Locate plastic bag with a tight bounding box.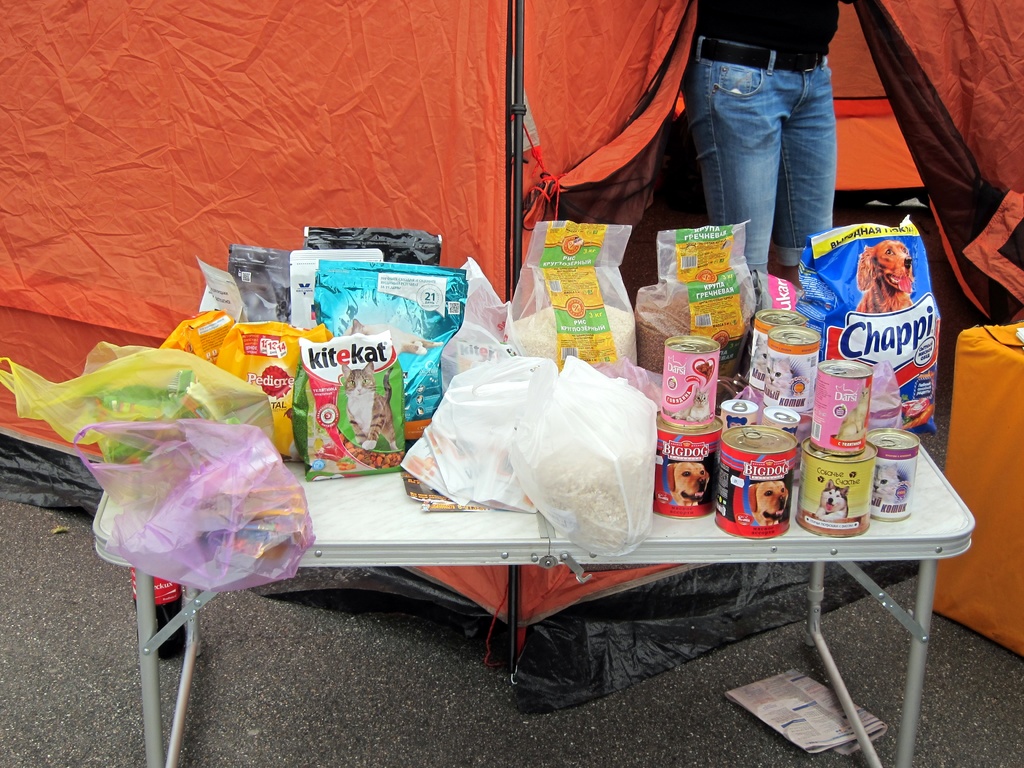
bbox(70, 420, 316, 590).
